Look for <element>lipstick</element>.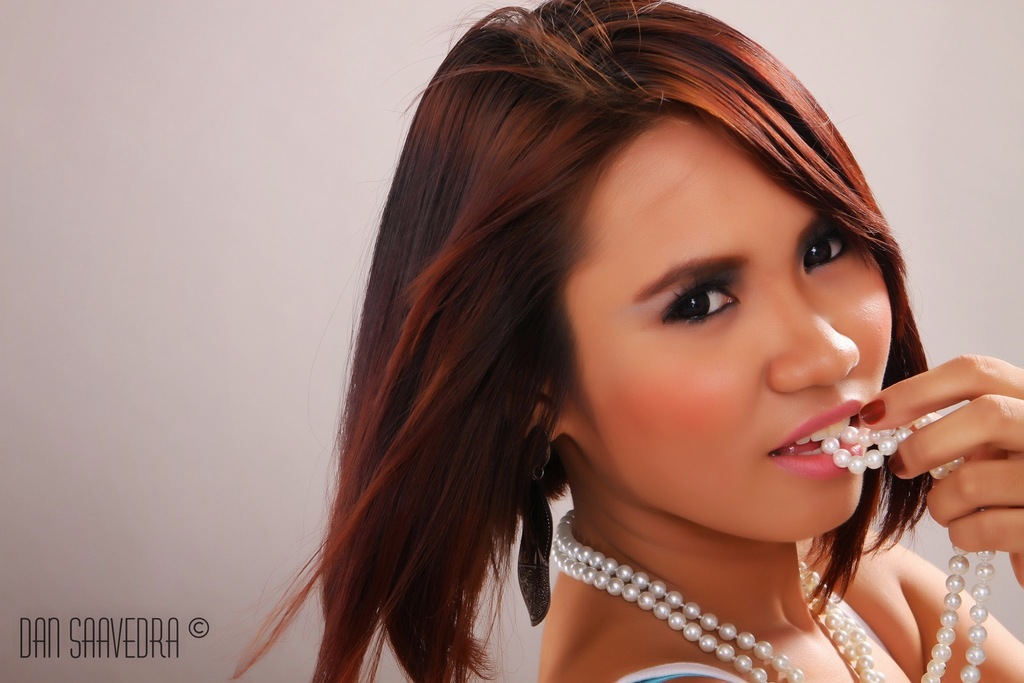
Found: box=[767, 399, 865, 476].
